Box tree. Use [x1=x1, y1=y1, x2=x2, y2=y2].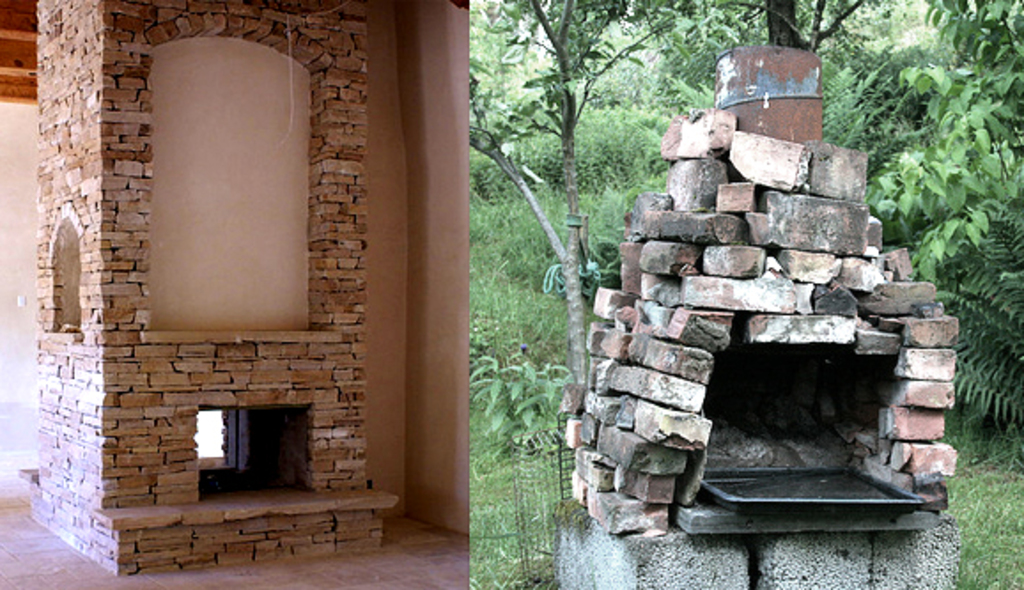
[x1=684, y1=0, x2=873, y2=58].
